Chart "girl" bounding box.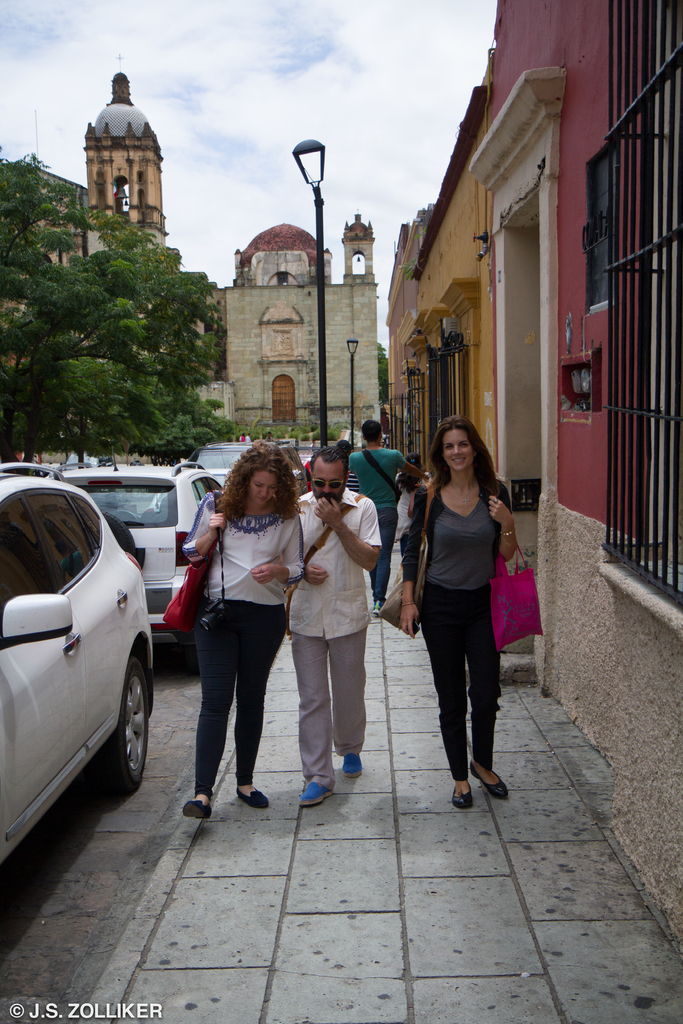
Charted: locate(338, 437, 359, 495).
